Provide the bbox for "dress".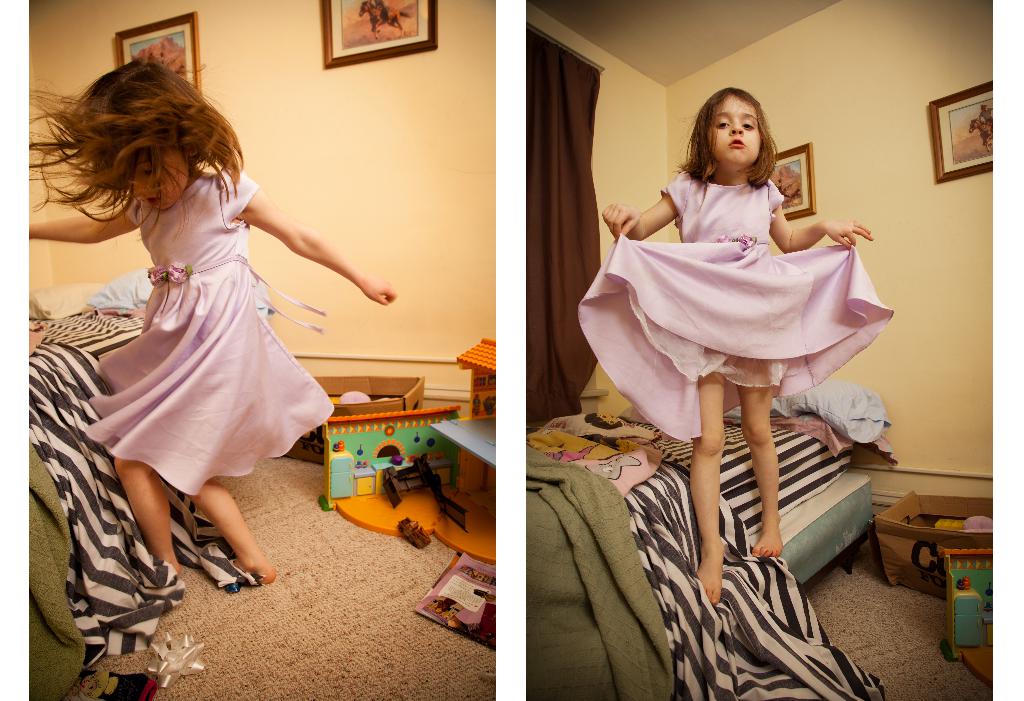
x1=86, y1=169, x2=334, y2=497.
